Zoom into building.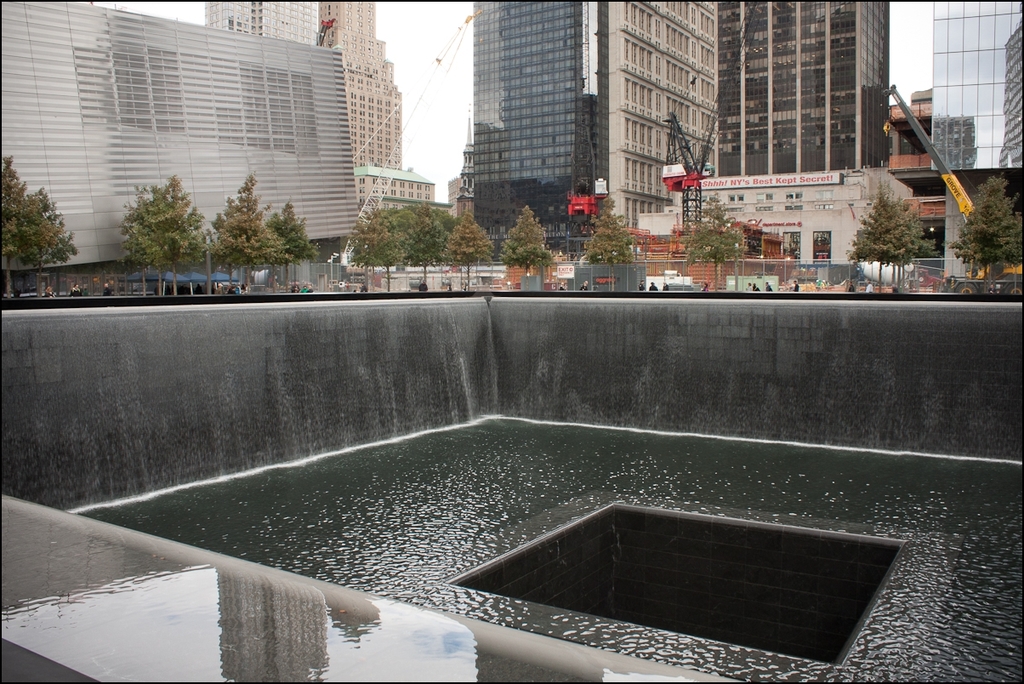
Zoom target: box=[928, 0, 1023, 177].
